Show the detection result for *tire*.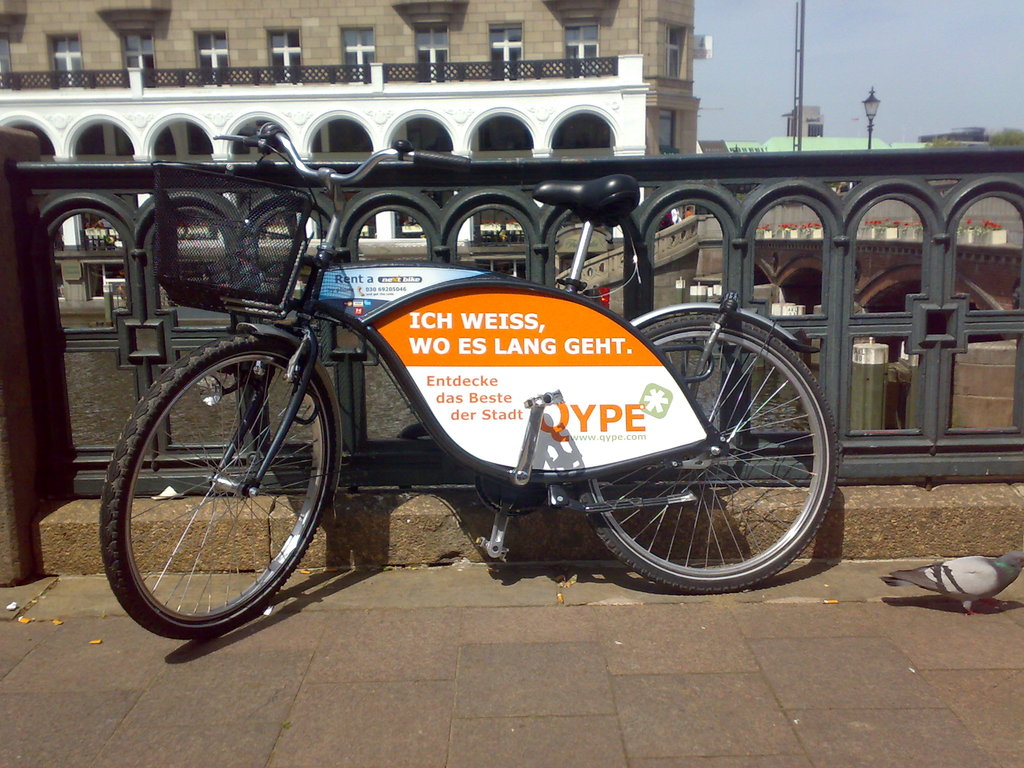
detection(590, 304, 833, 595).
